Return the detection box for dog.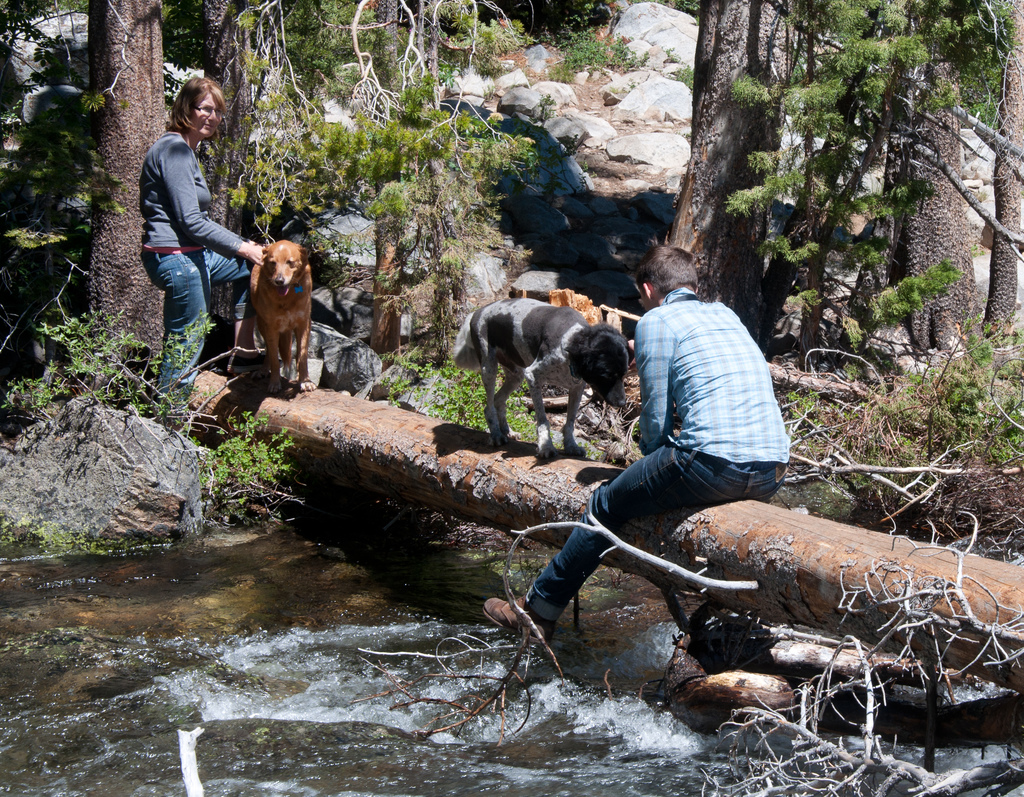
select_region(450, 299, 636, 462).
